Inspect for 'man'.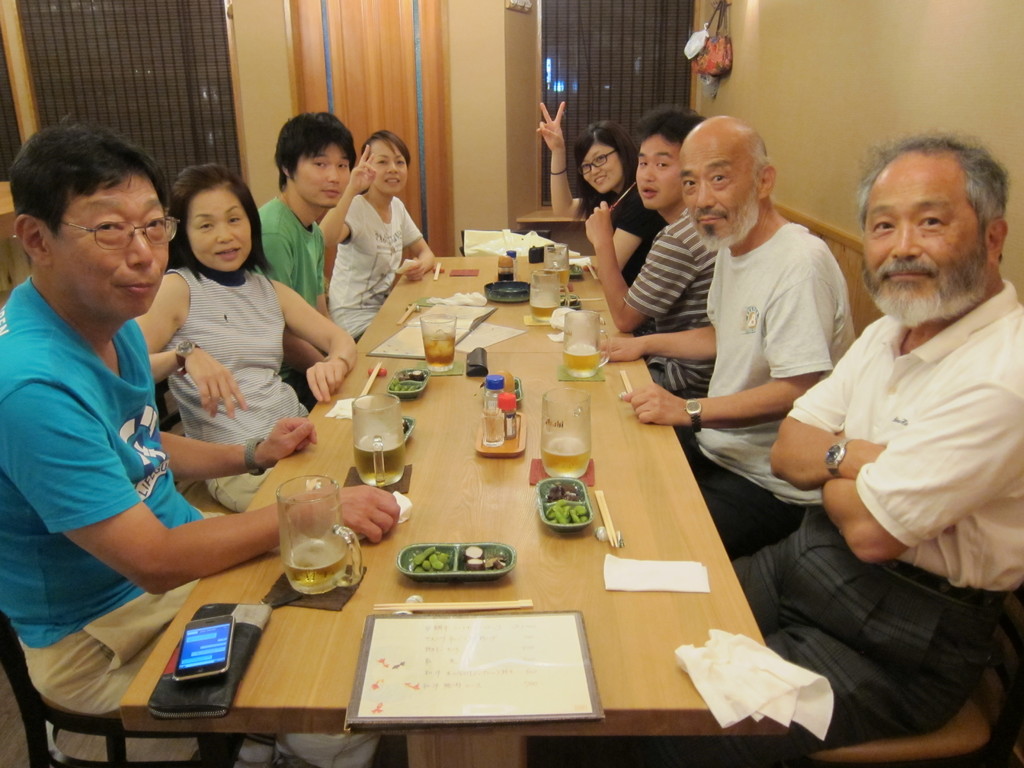
Inspection: {"left": 257, "top": 111, "right": 357, "bottom": 410}.
